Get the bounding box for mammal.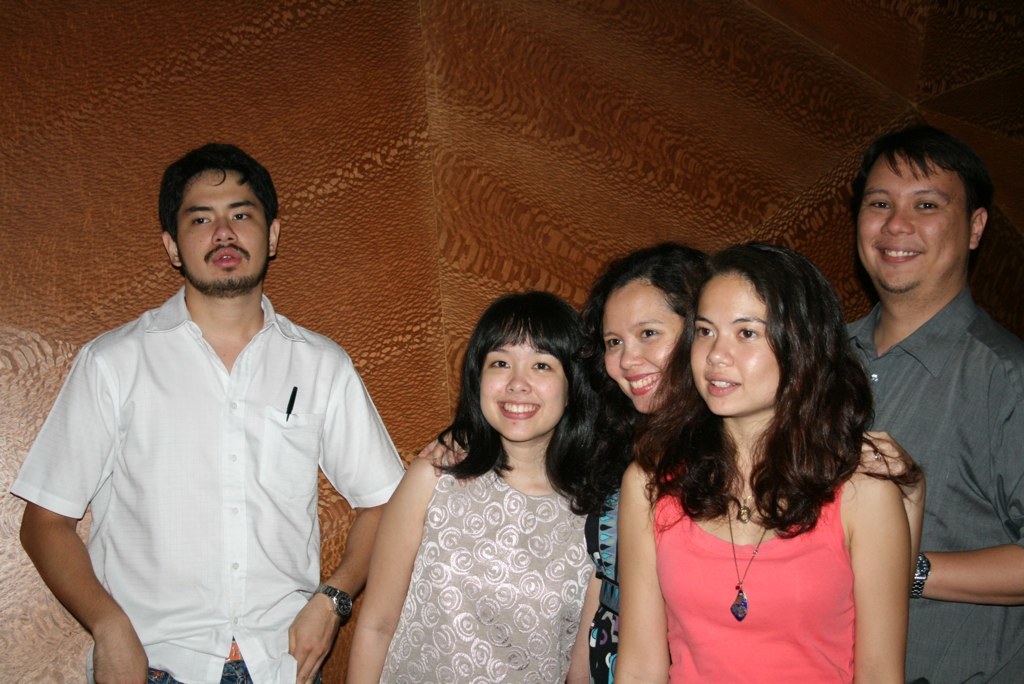
[11, 146, 406, 683].
